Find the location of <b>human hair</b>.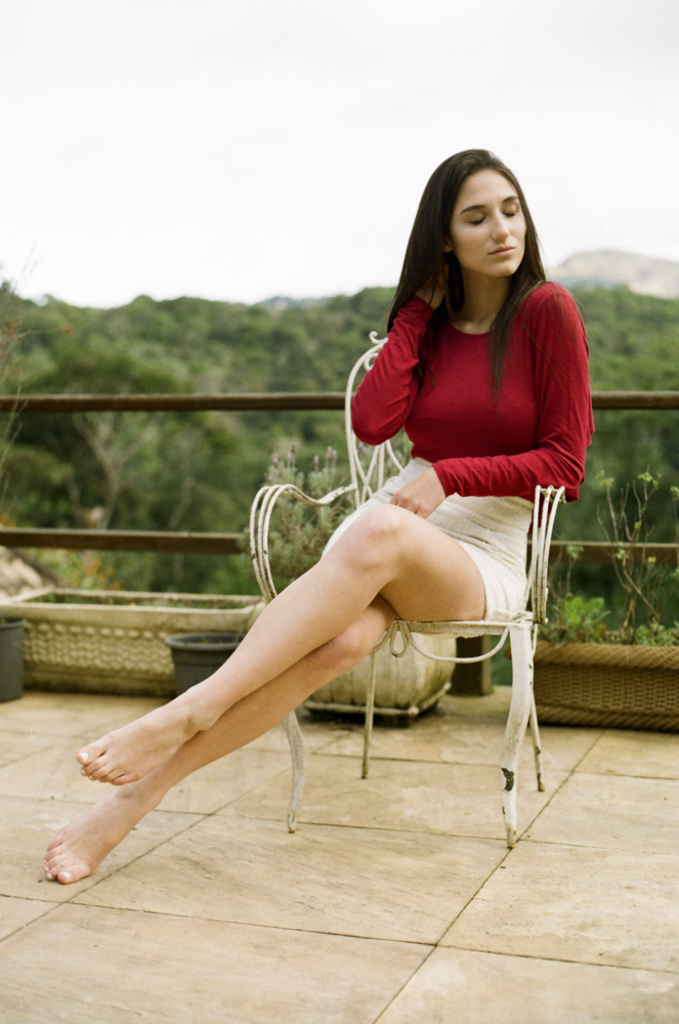
Location: detection(395, 143, 555, 354).
